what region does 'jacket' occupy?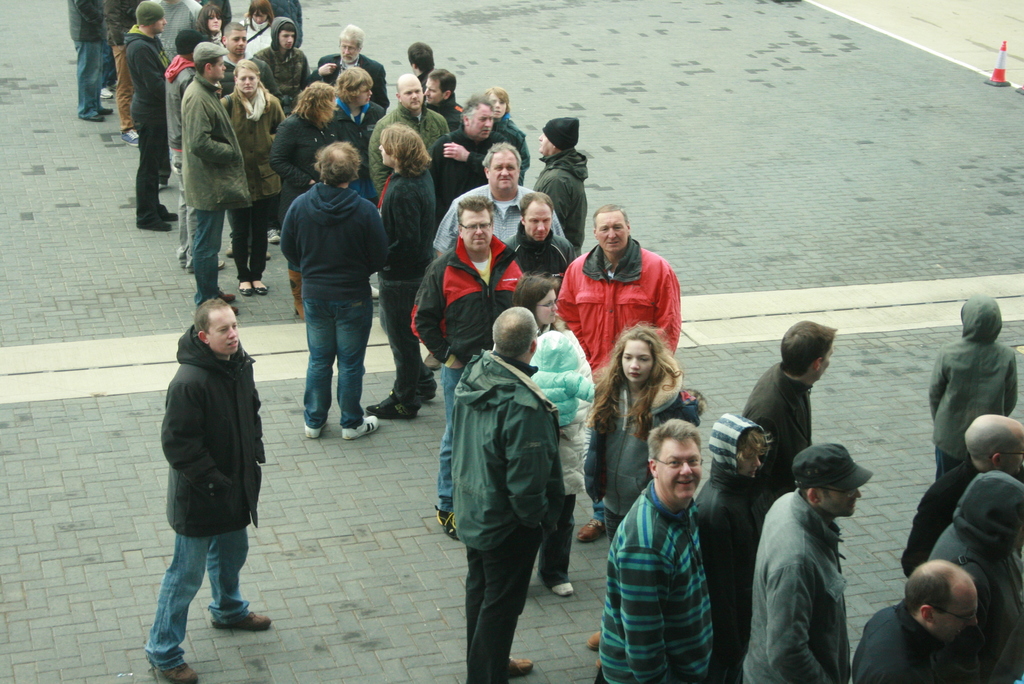
l=370, t=108, r=454, b=183.
